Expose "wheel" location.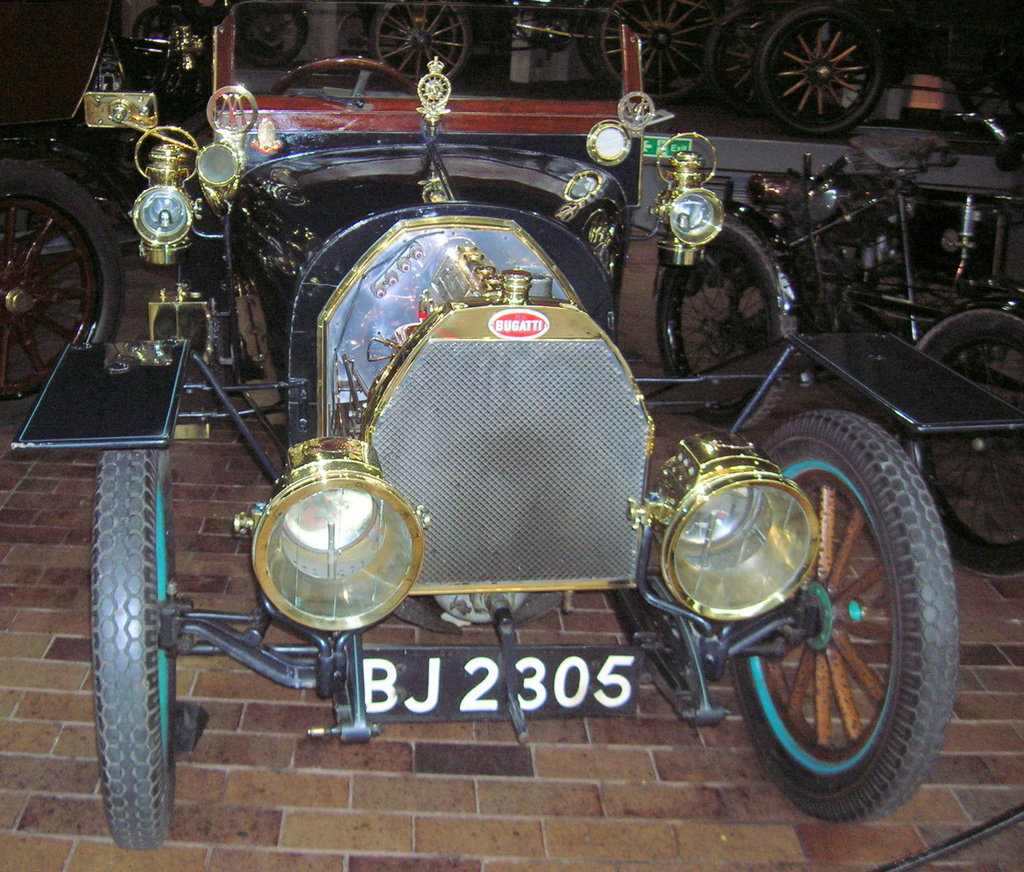
Exposed at Rect(658, 220, 796, 432).
